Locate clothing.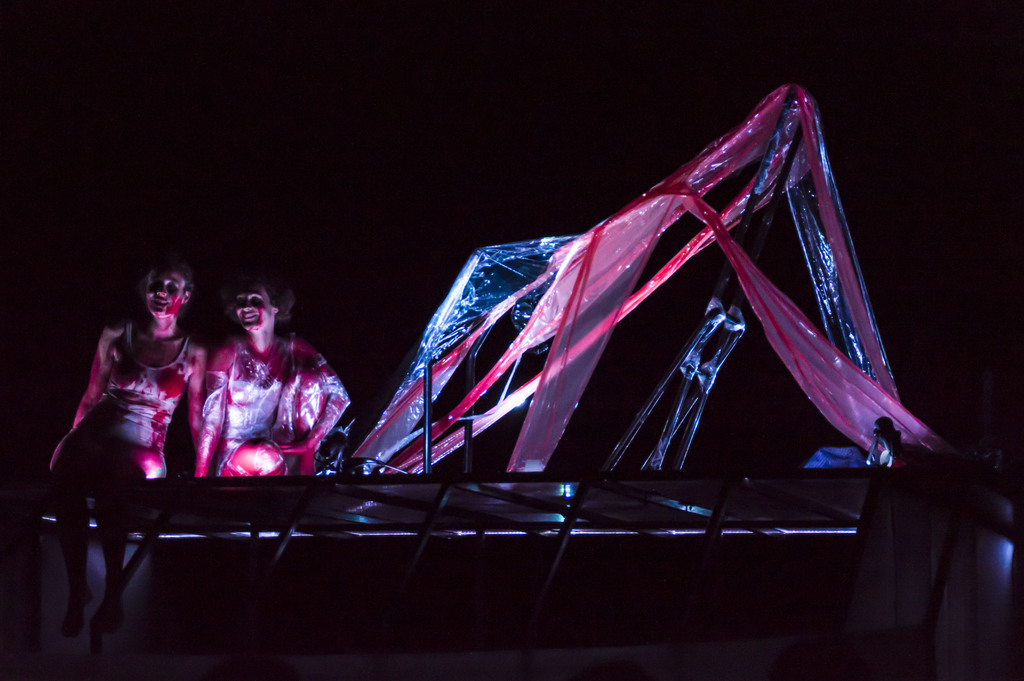
Bounding box: Rect(71, 324, 202, 481).
